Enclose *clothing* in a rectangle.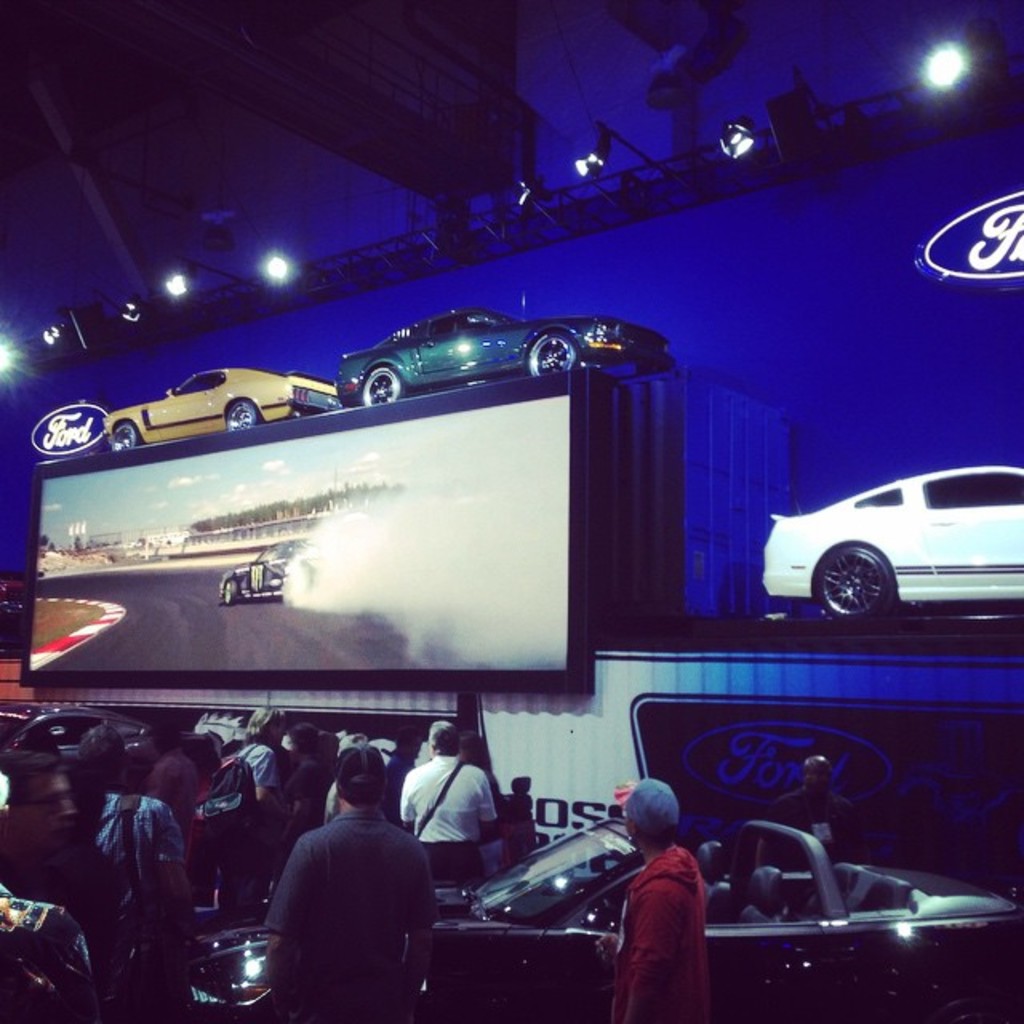
rect(94, 790, 197, 886).
